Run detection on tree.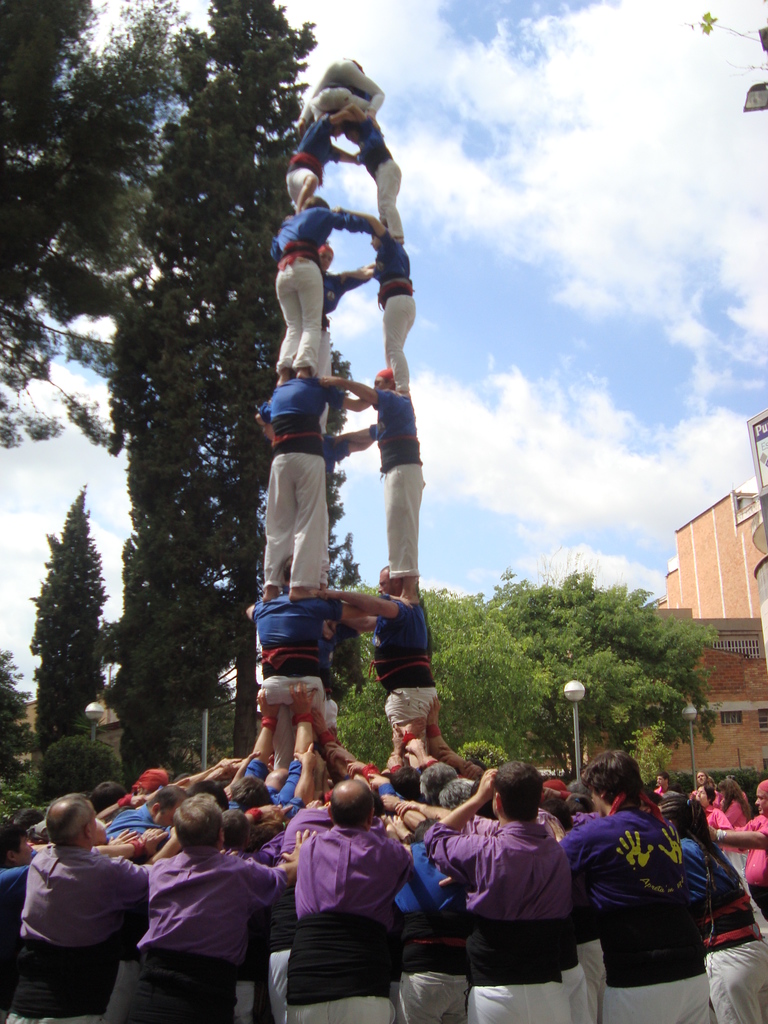
Result: [x1=0, y1=0, x2=158, y2=458].
